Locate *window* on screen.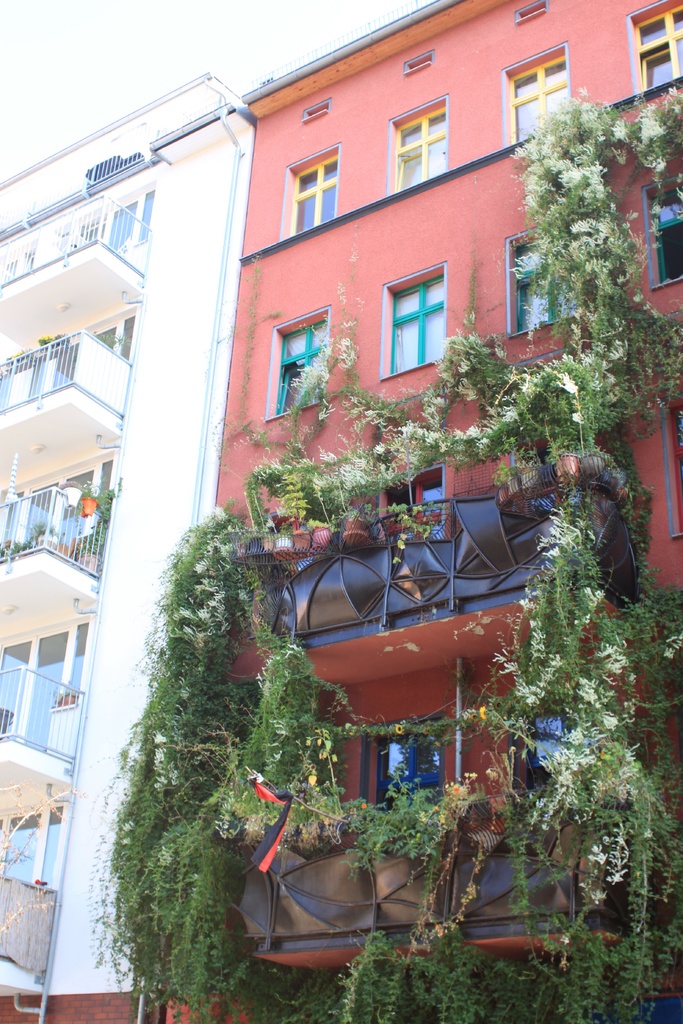
On screen at locate(0, 606, 92, 751).
